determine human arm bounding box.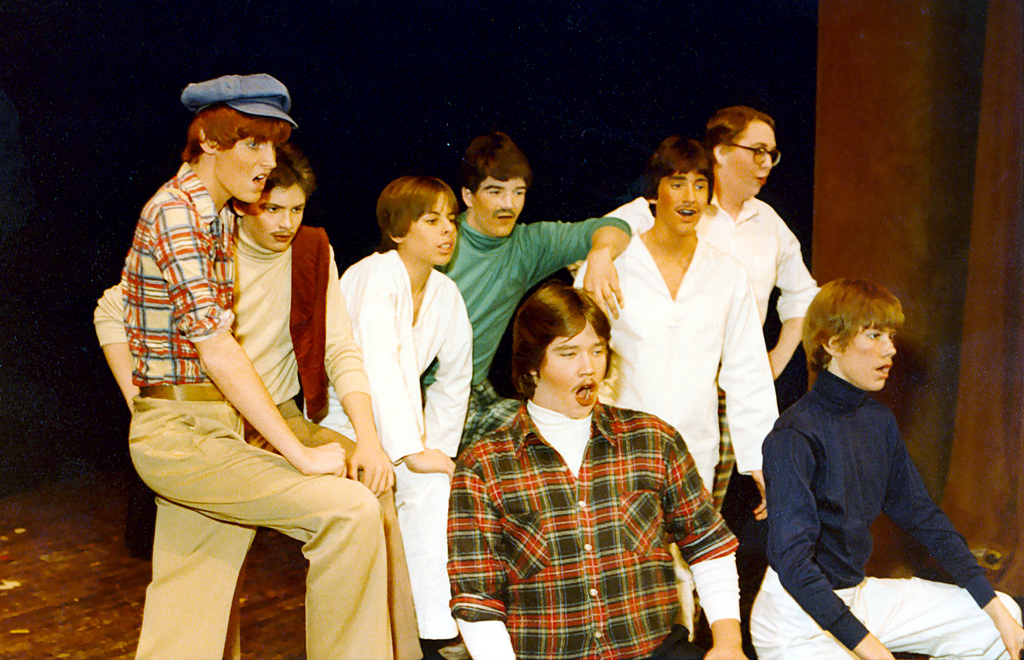
Determined: box=[618, 193, 661, 235].
